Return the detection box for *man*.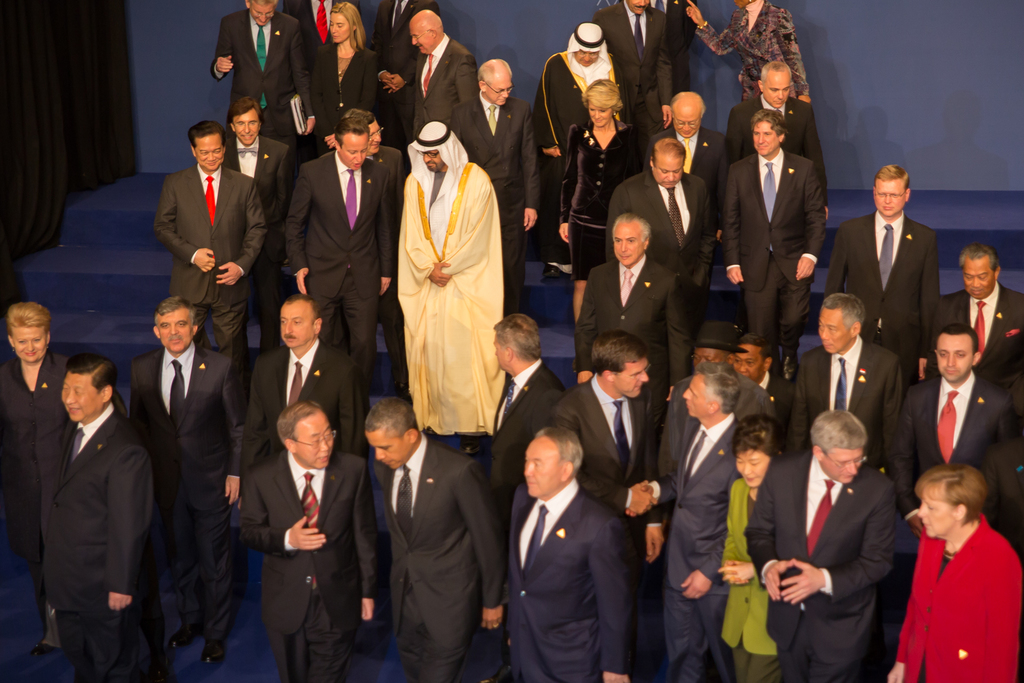
Rect(406, 15, 474, 165).
